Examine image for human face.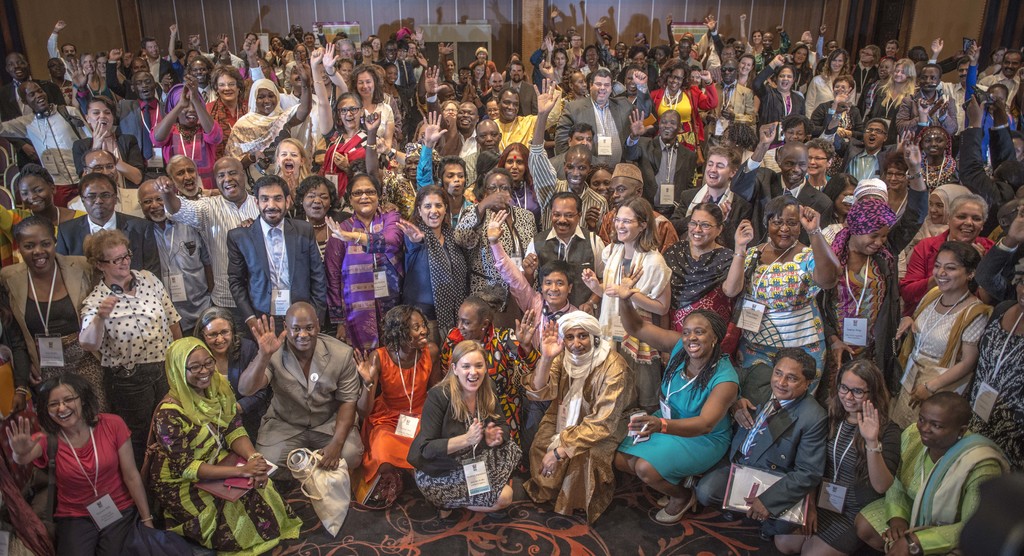
Examination result: {"x1": 841, "y1": 370, "x2": 870, "y2": 413}.
